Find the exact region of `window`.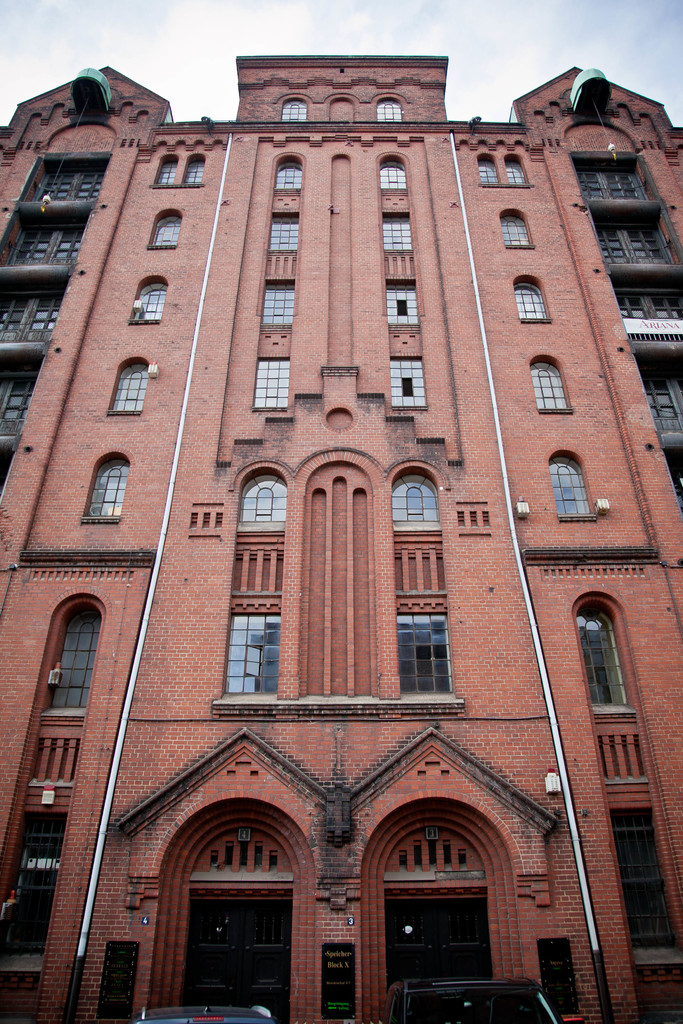
Exact region: box(575, 587, 631, 722).
